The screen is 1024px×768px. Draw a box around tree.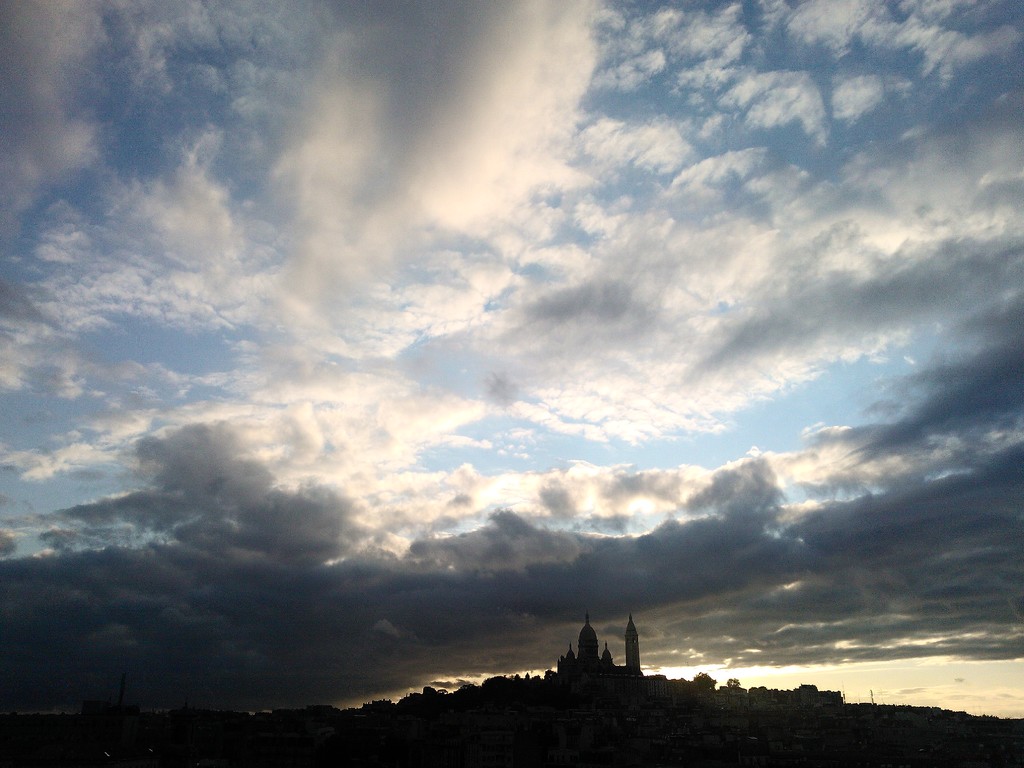
bbox=(690, 675, 714, 689).
